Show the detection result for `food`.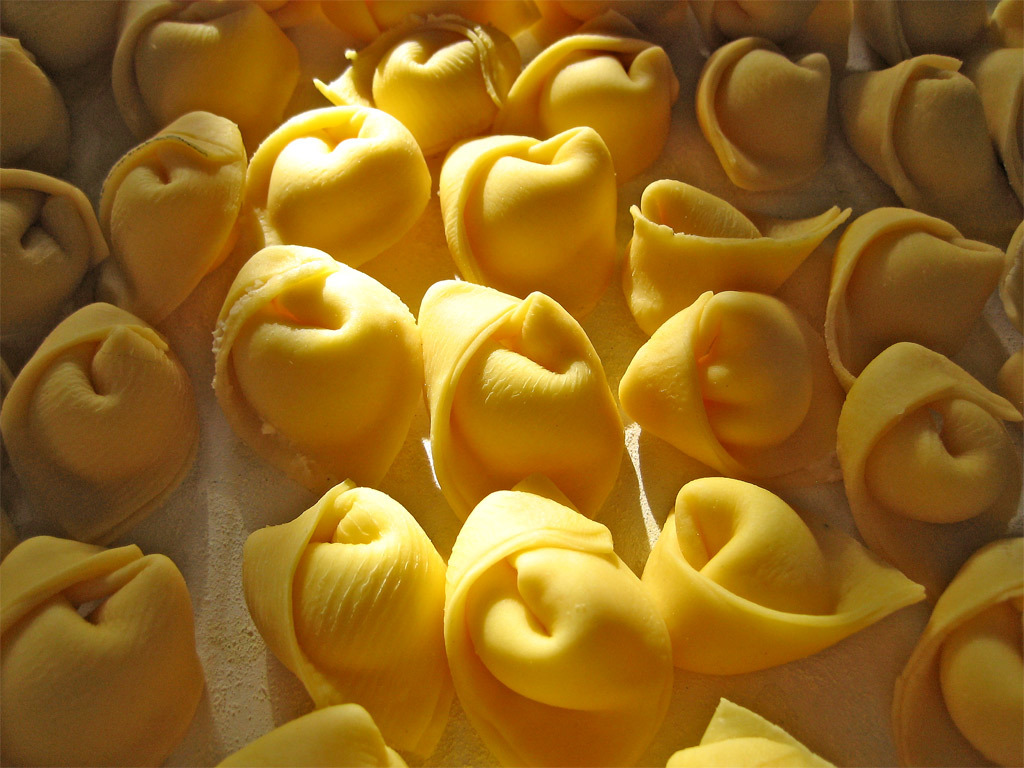
detection(835, 51, 1000, 229).
